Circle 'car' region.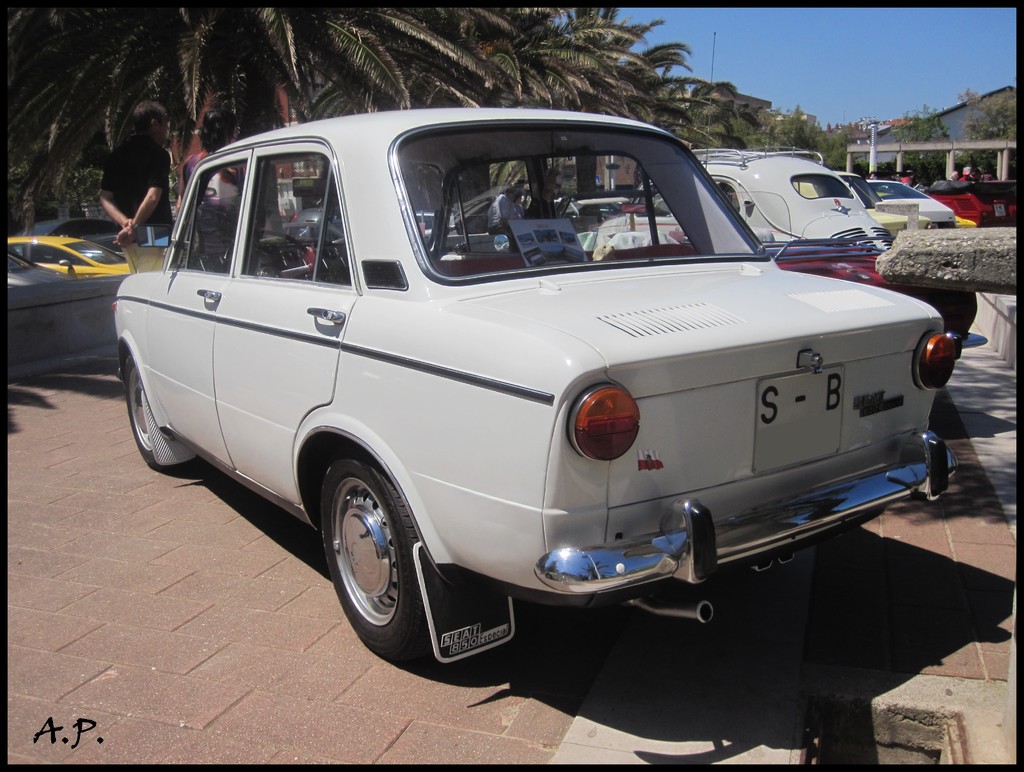
Region: <region>111, 110, 955, 661</region>.
